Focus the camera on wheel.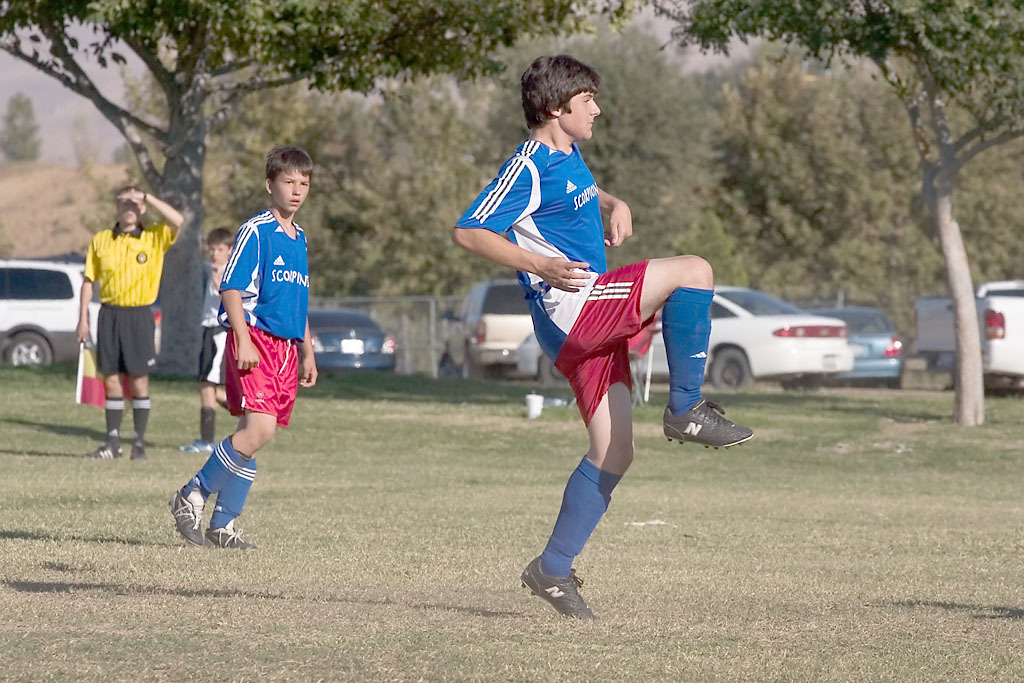
Focus region: 784:374:821:390.
